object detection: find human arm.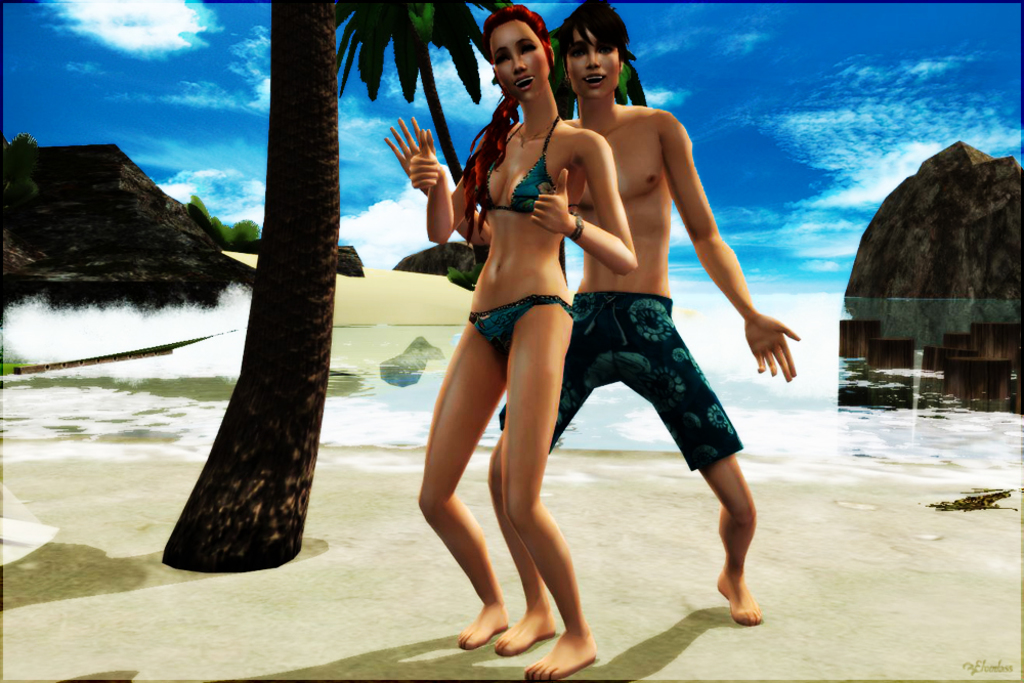
(x1=530, y1=133, x2=639, y2=278).
